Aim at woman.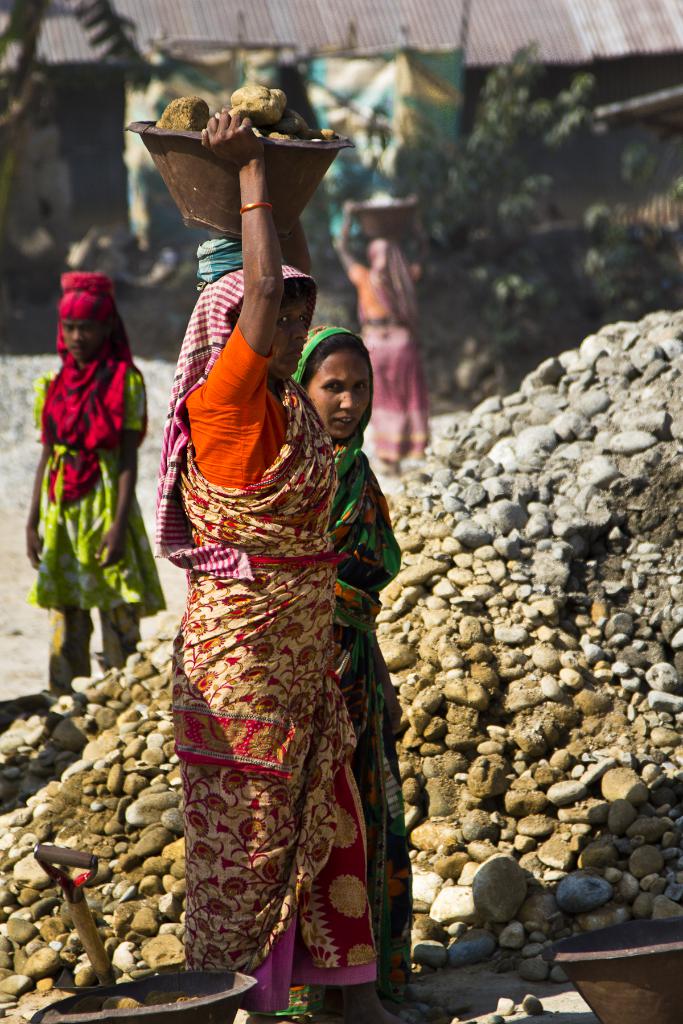
Aimed at BBox(153, 106, 377, 1023).
